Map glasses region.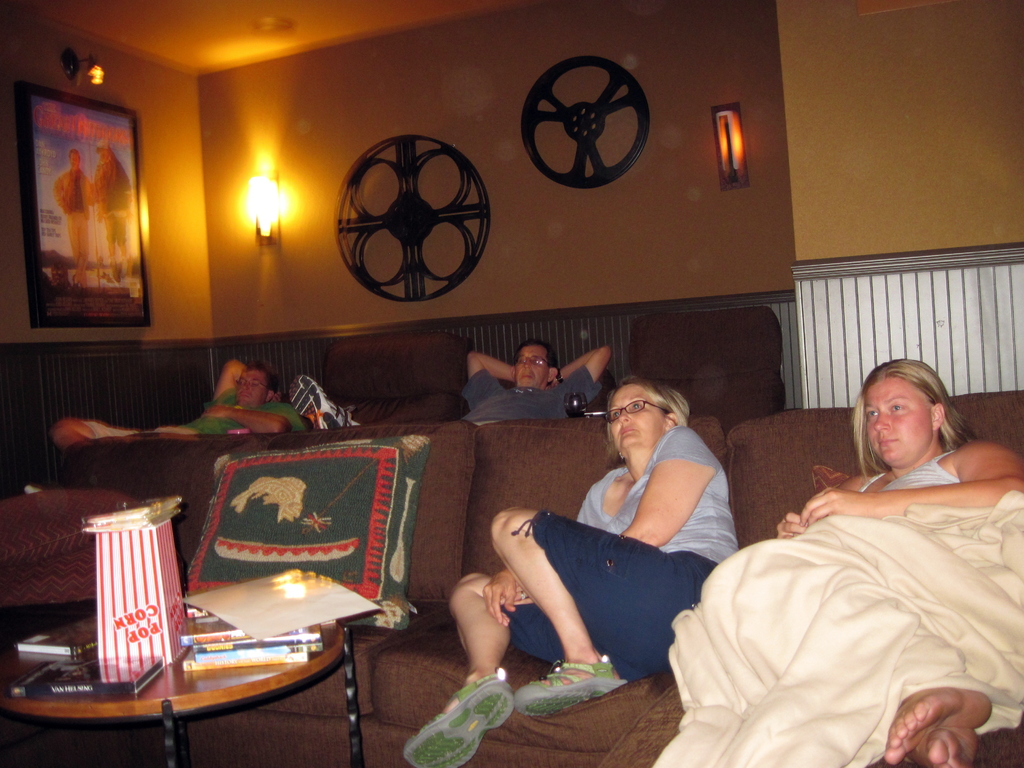
Mapped to <bbox>513, 355, 550, 366</bbox>.
